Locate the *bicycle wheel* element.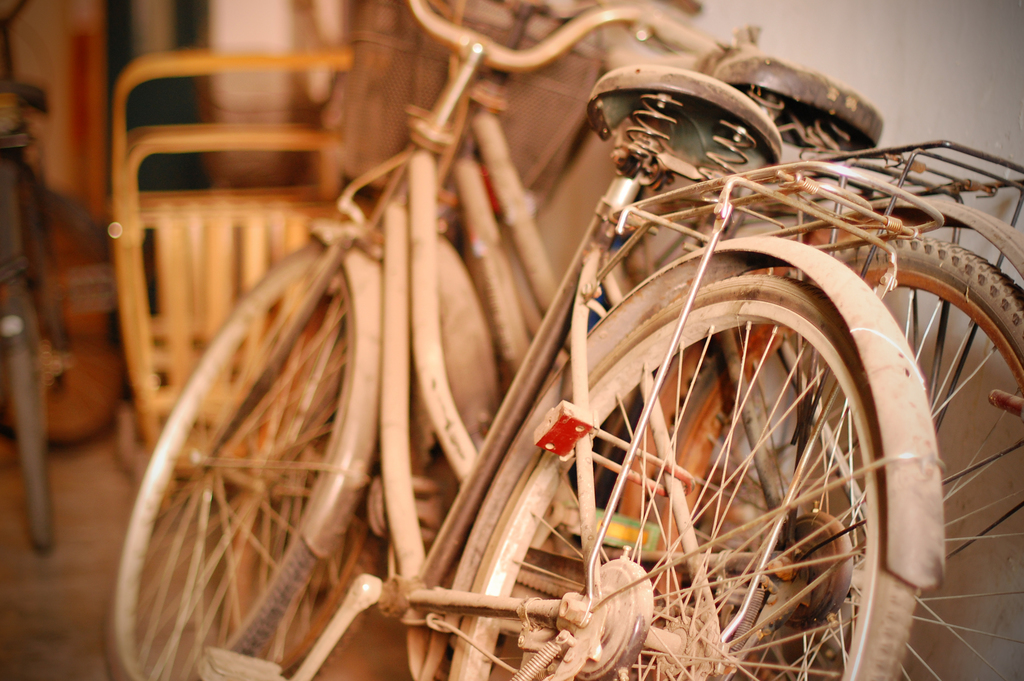
Element bbox: <box>454,270,924,680</box>.
